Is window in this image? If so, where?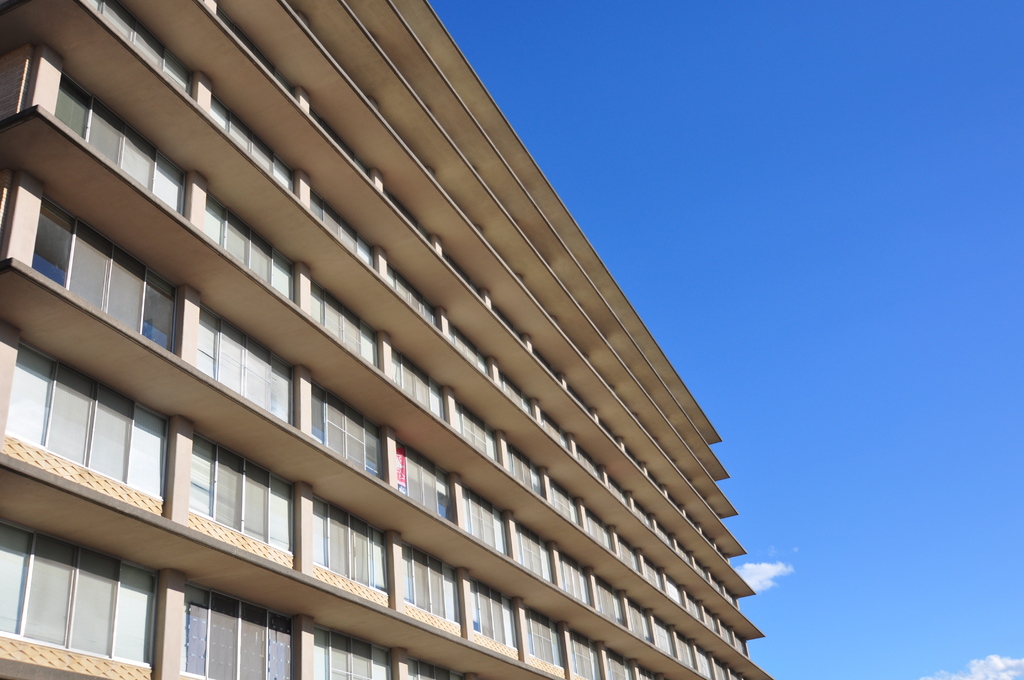
Yes, at left=323, top=633, right=399, bottom=679.
